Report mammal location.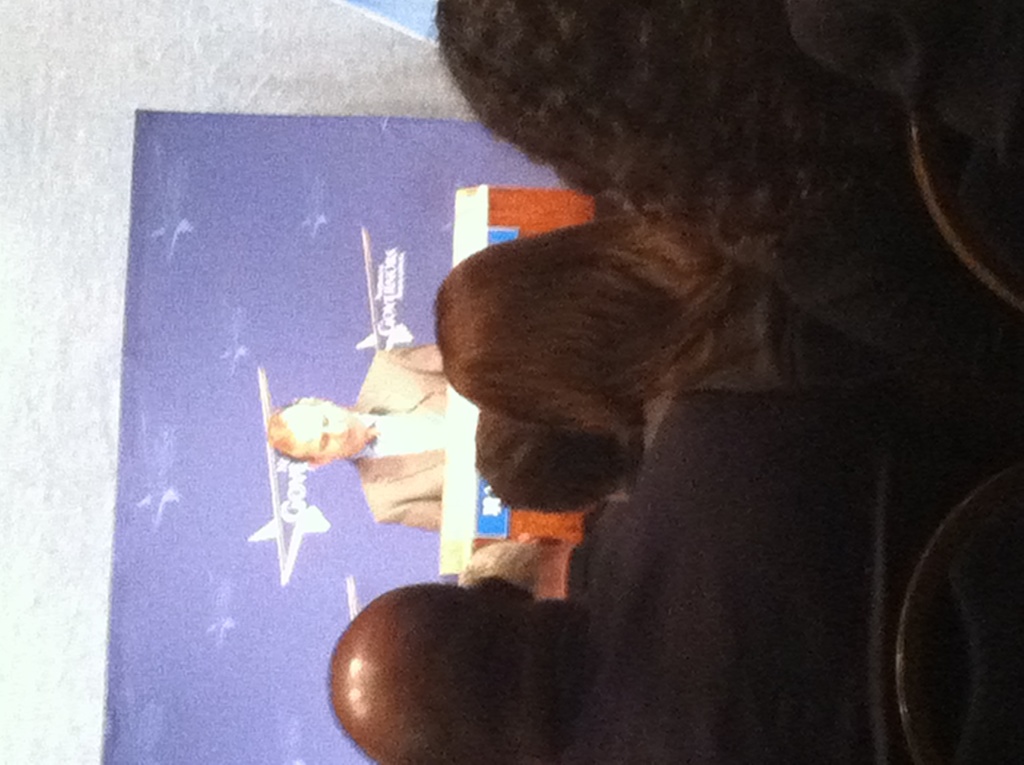
Report: 444, 0, 1023, 398.
